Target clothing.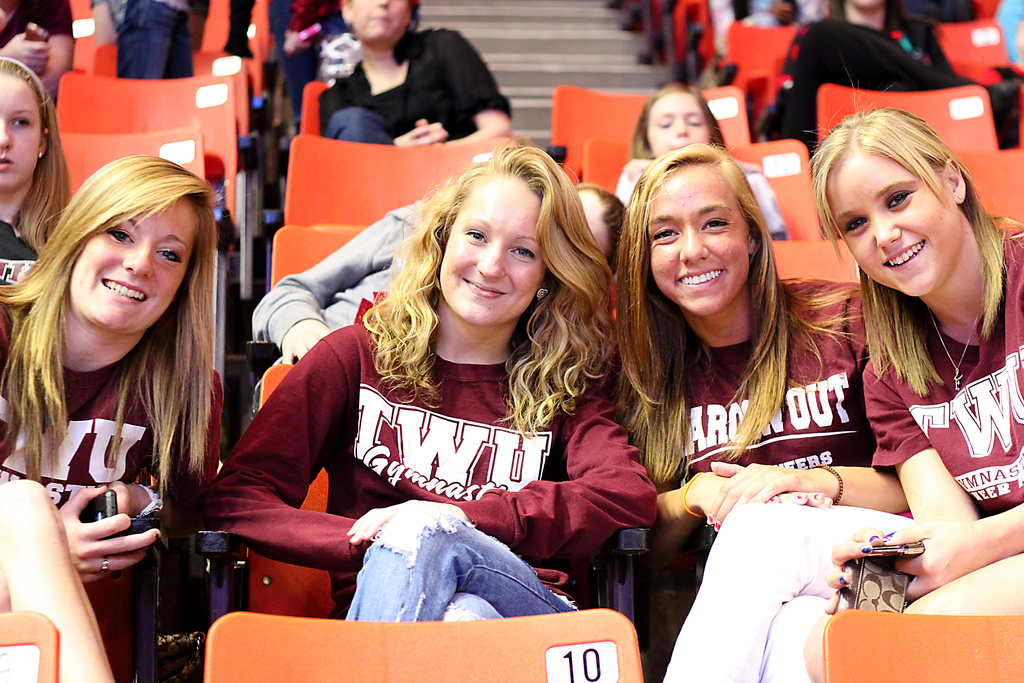
Target region: Rect(322, 25, 511, 151).
